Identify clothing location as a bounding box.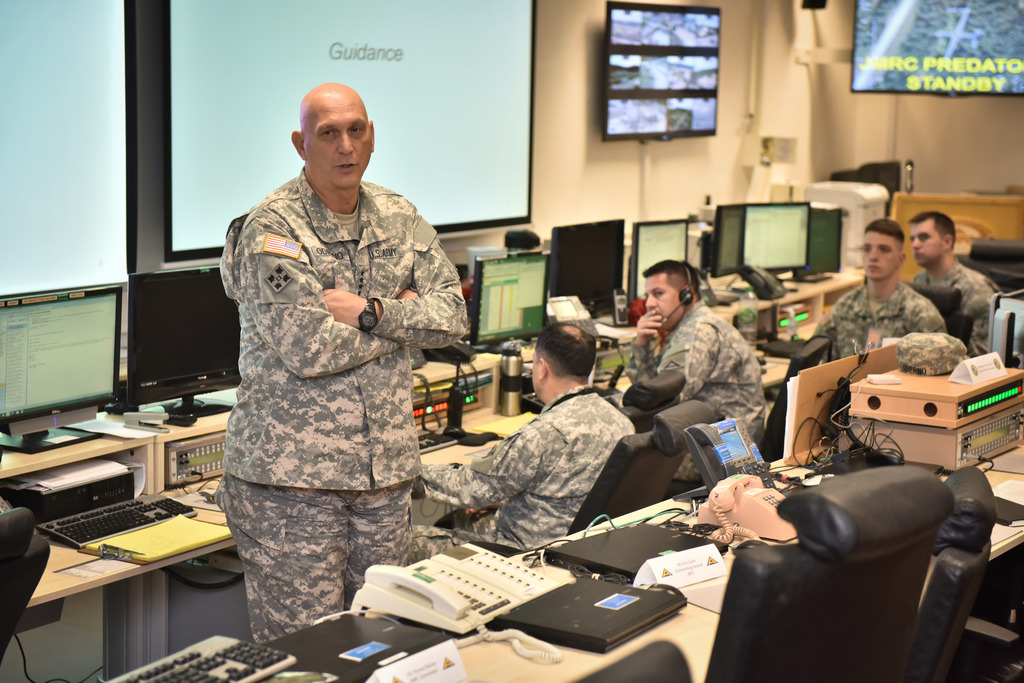
<region>908, 260, 1000, 358</region>.
